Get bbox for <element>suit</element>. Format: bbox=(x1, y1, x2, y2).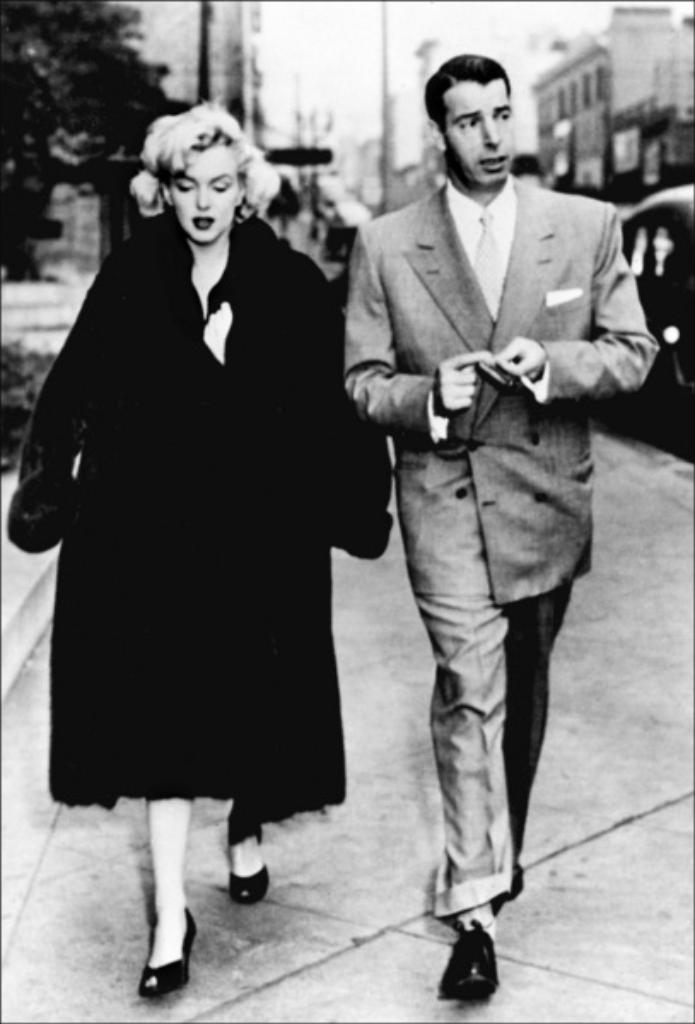
bbox=(328, 101, 634, 918).
